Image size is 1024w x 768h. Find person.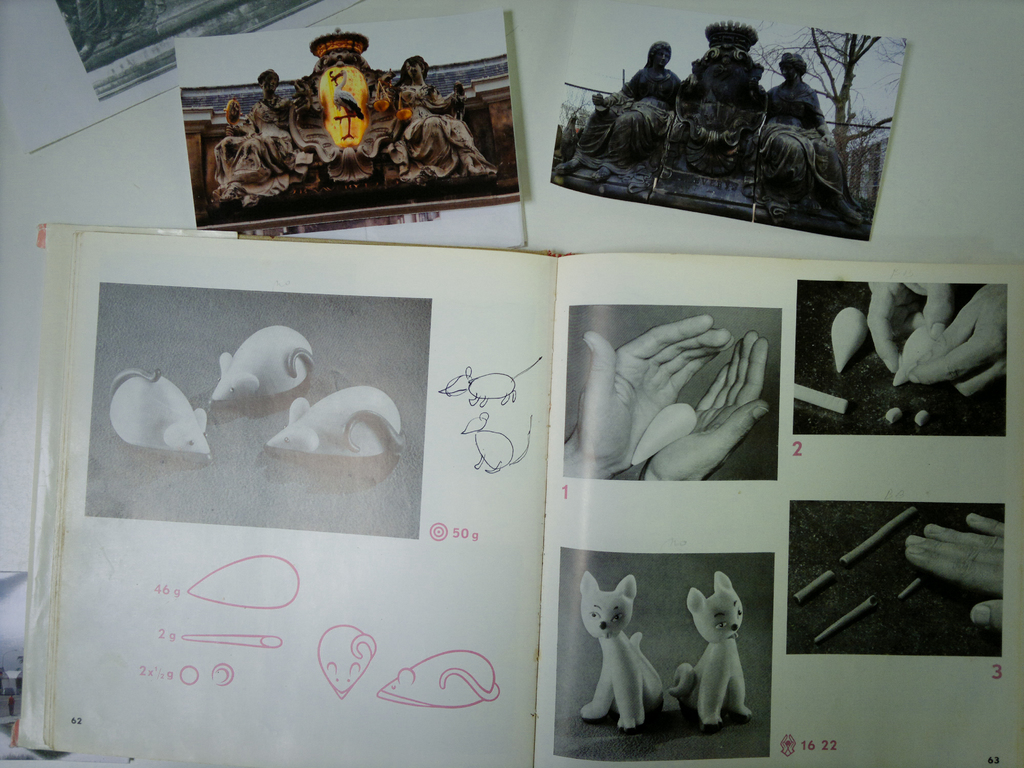
pyautogui.locateOnScreen(556, 37, 694, 177).
